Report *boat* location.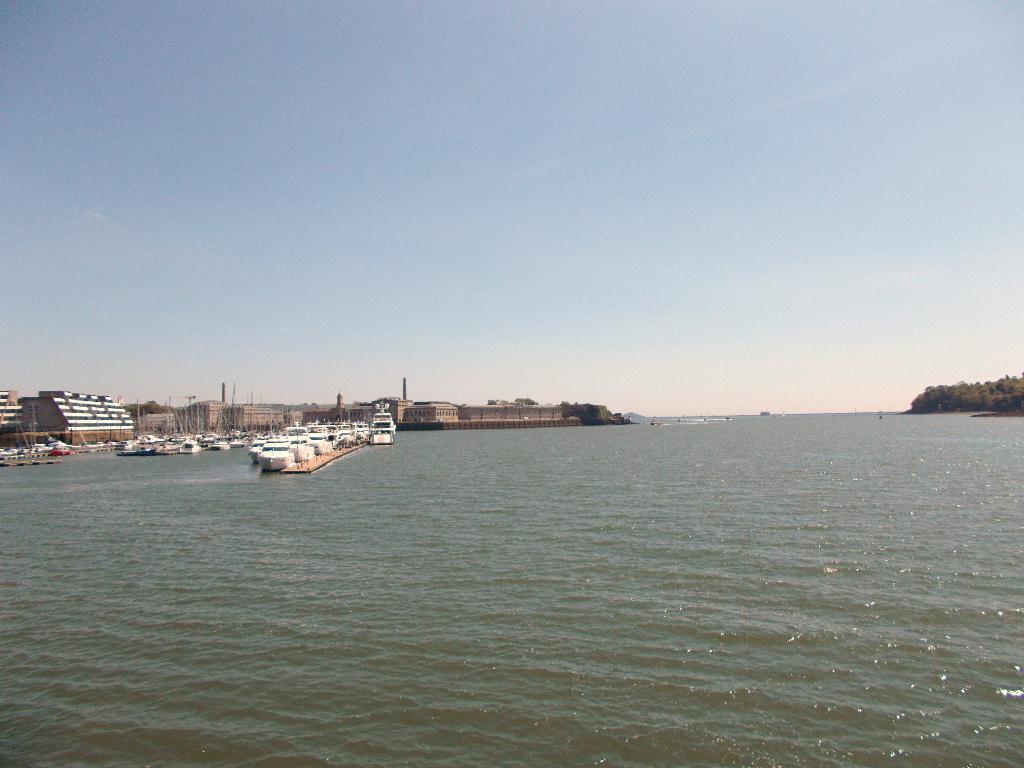
Report: x1=674, y1=413, x2=701, y2=420.
